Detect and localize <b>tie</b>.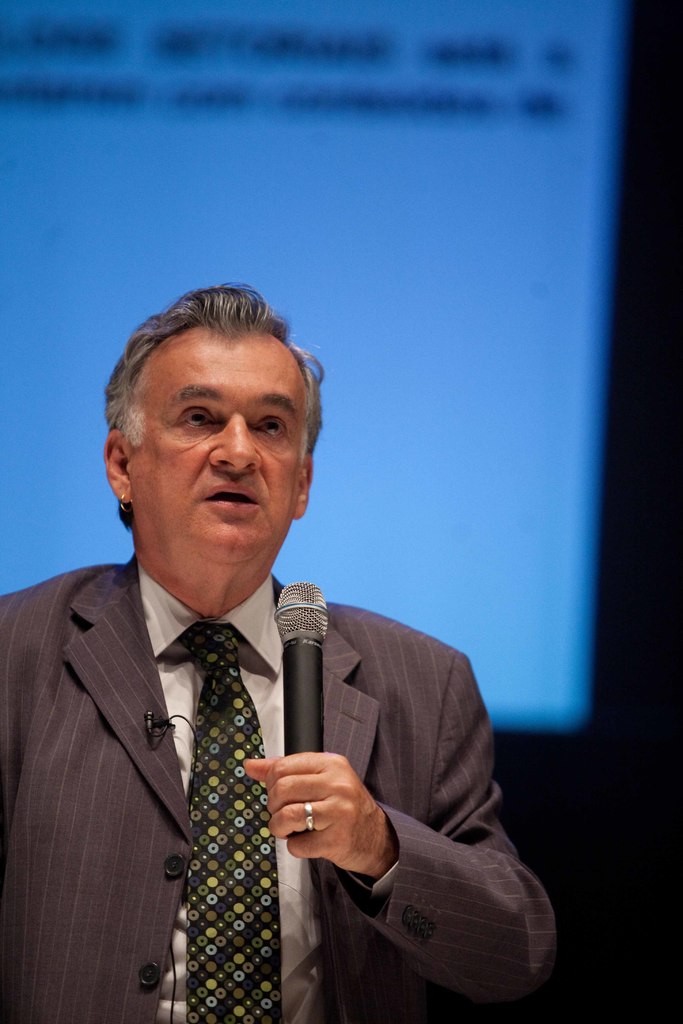
Localized at region(179, 624, 279, 1023).
